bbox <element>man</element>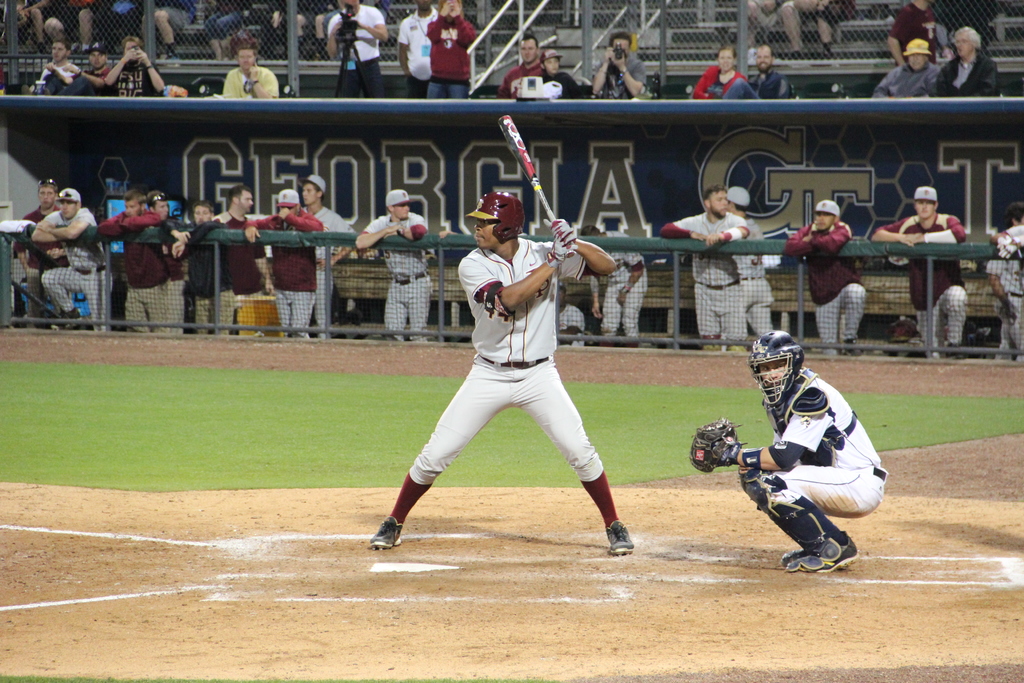
[left=986, top=202, right=1023, bottom=359]
